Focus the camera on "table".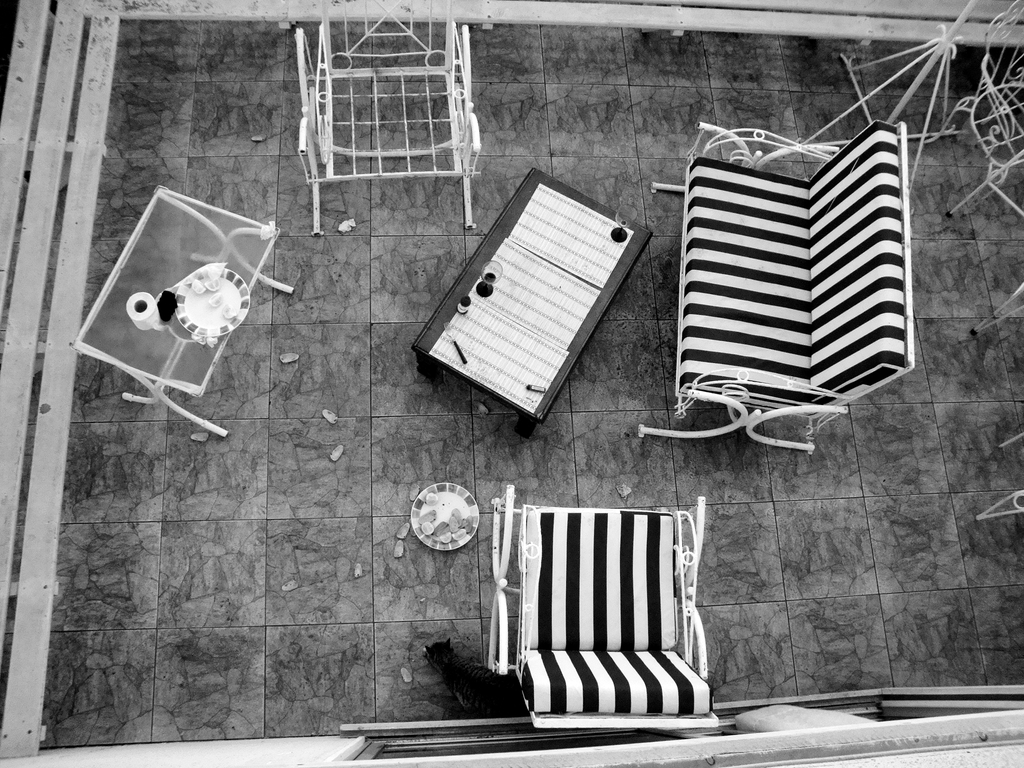
Focus region: [left=412, top=171, right=653, bottom=432].
